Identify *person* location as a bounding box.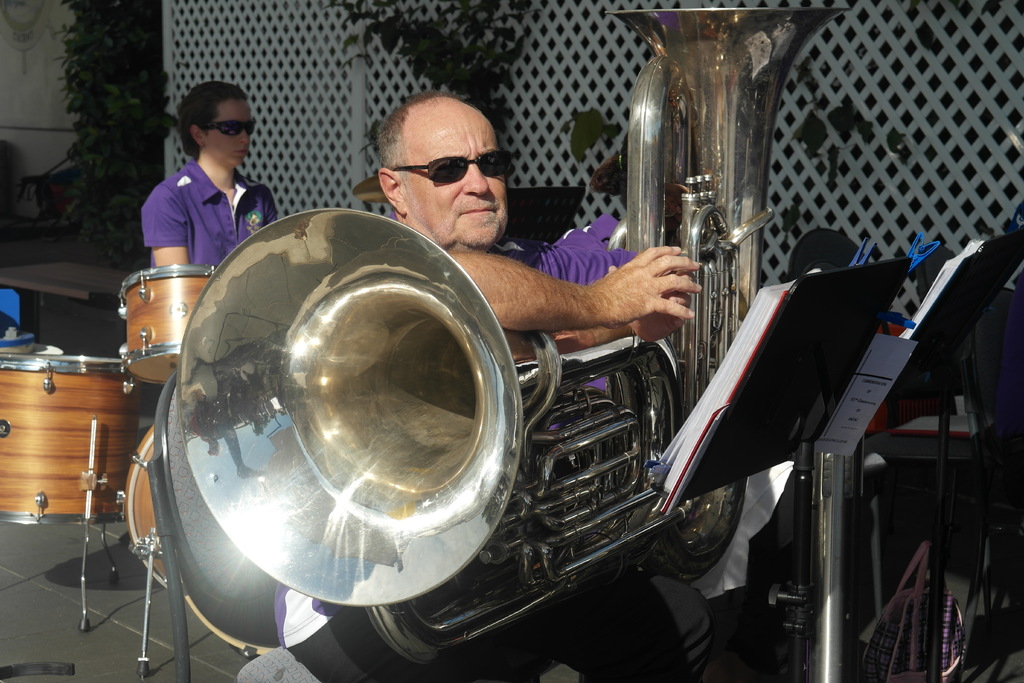
BBox(234, 90, 711, 682).
